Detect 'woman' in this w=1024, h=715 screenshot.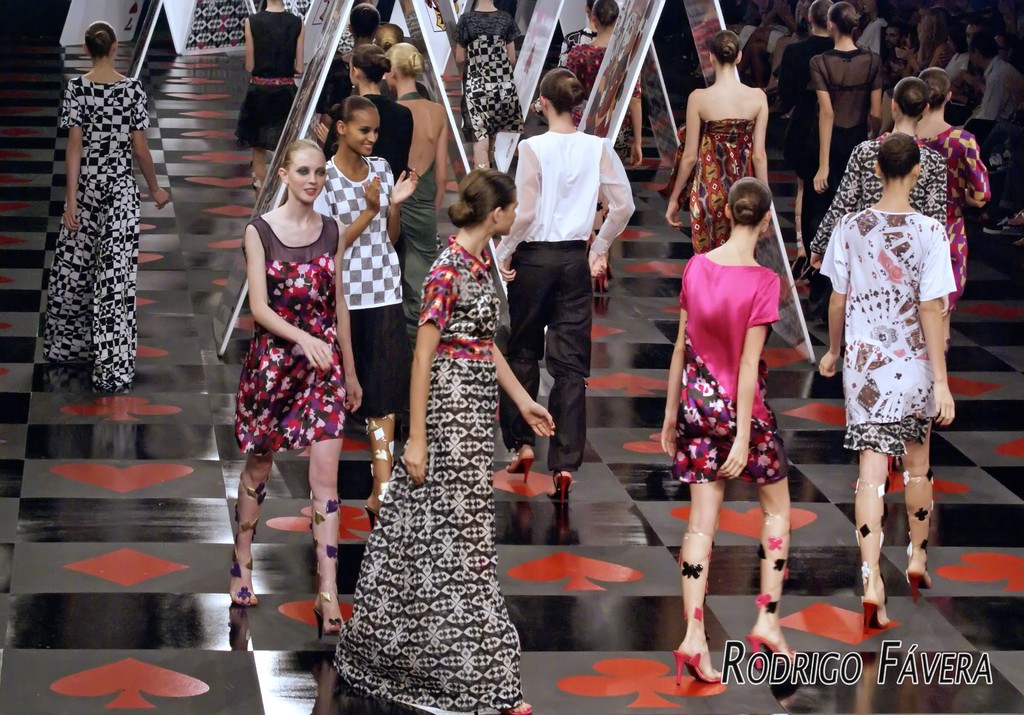
Detection: detection(817, 134, 956, 638).
